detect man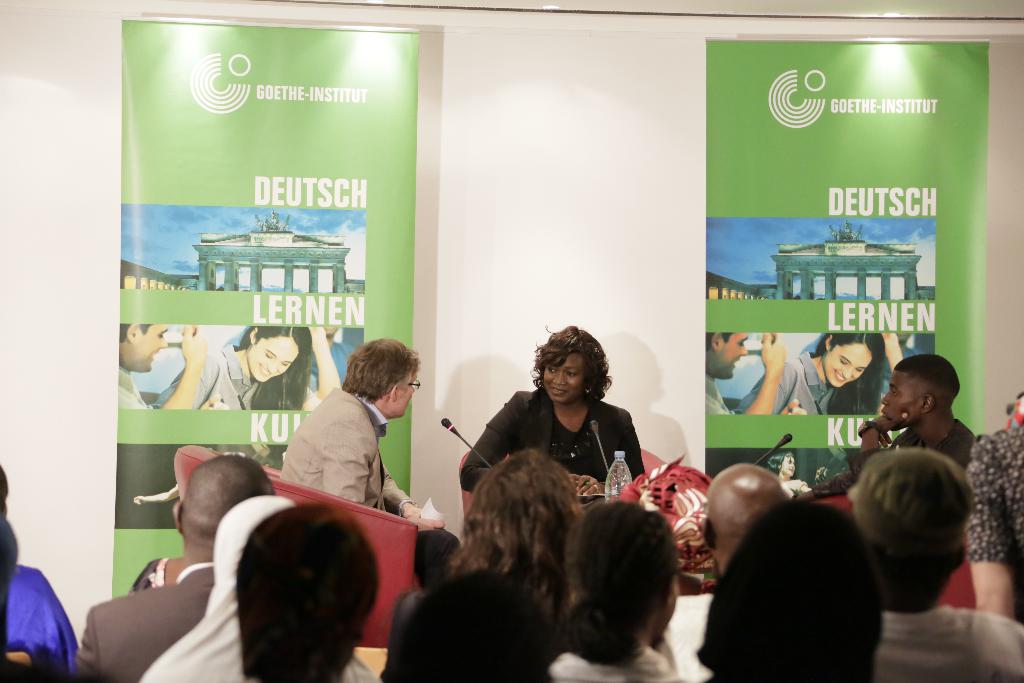
(left=860, top=358, right=986, bottom=478)
